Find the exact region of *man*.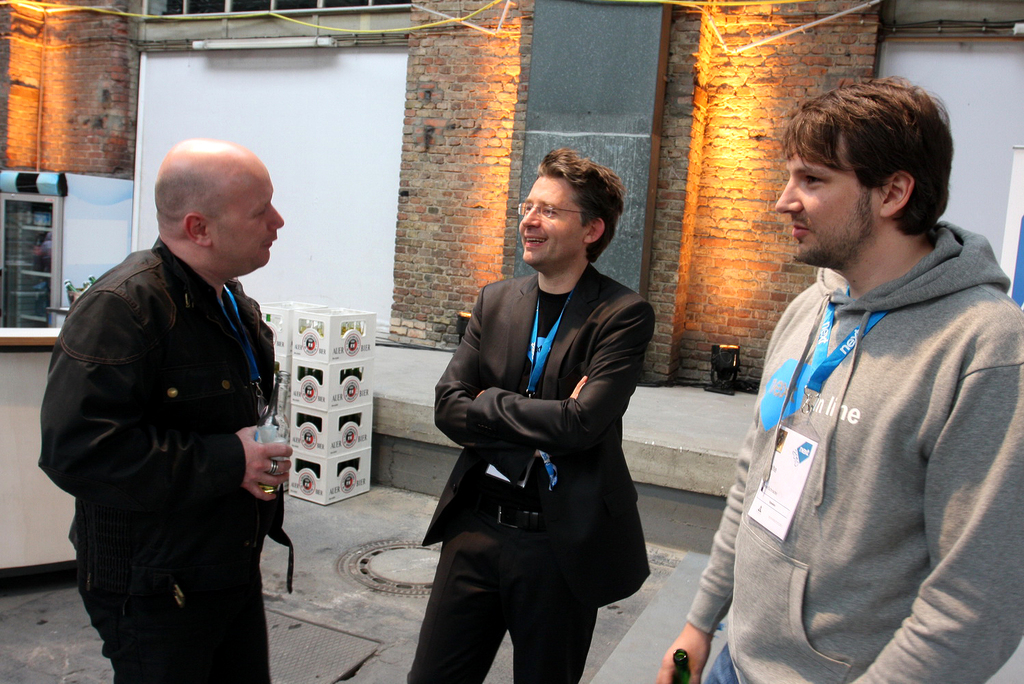
Exact region: rect(658, 73, 1023, 683).
